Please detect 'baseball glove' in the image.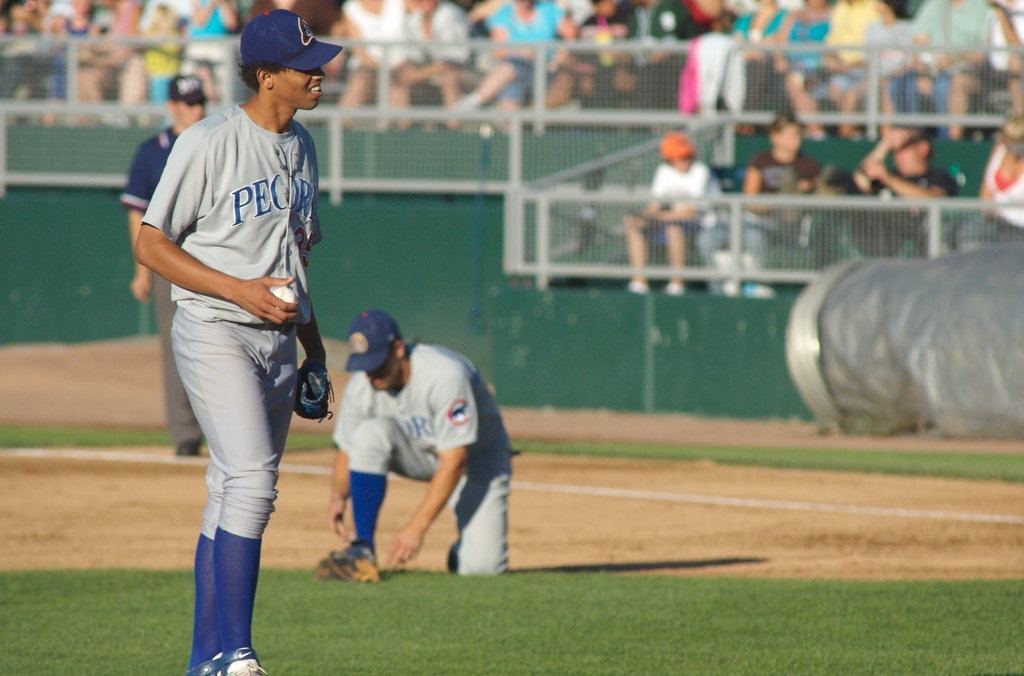
[312, 546, 385, 584].
